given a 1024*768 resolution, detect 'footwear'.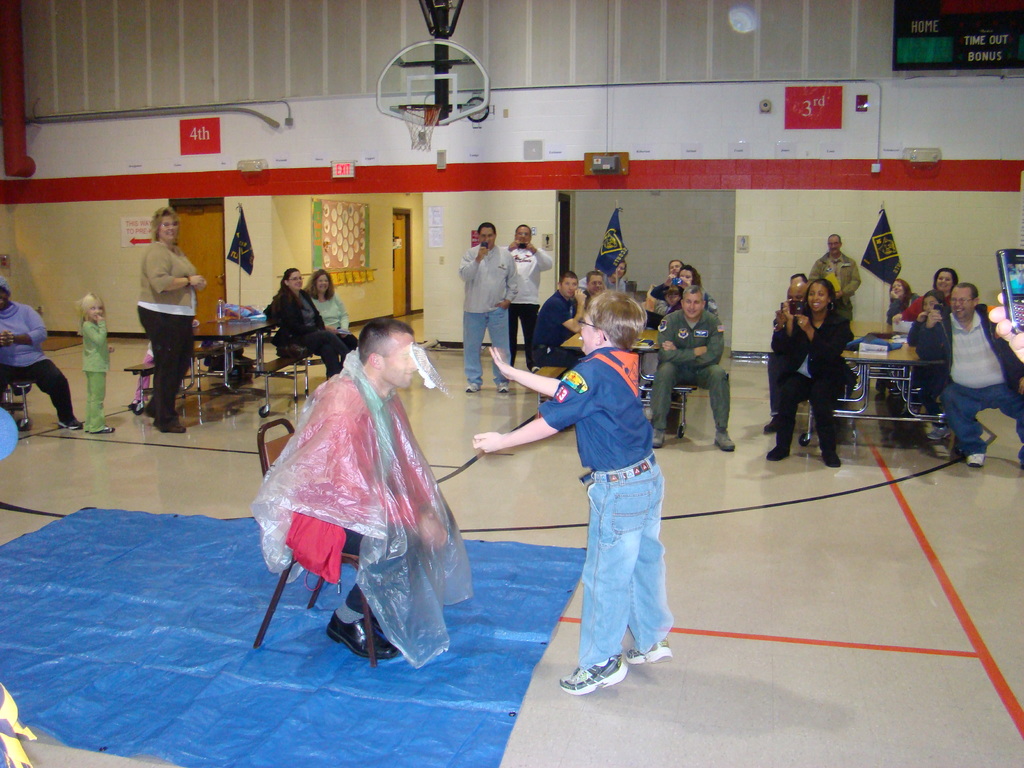
(618,636,671,669).
